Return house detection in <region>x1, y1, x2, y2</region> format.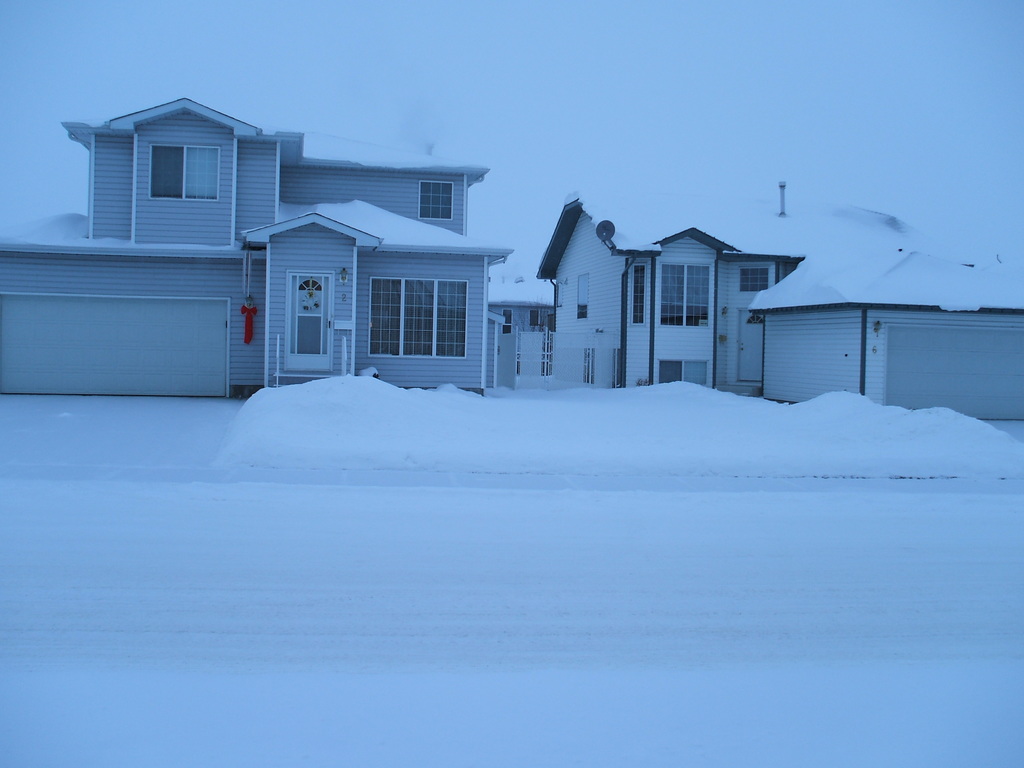
<region>535, 187, 813, 389</region>.
